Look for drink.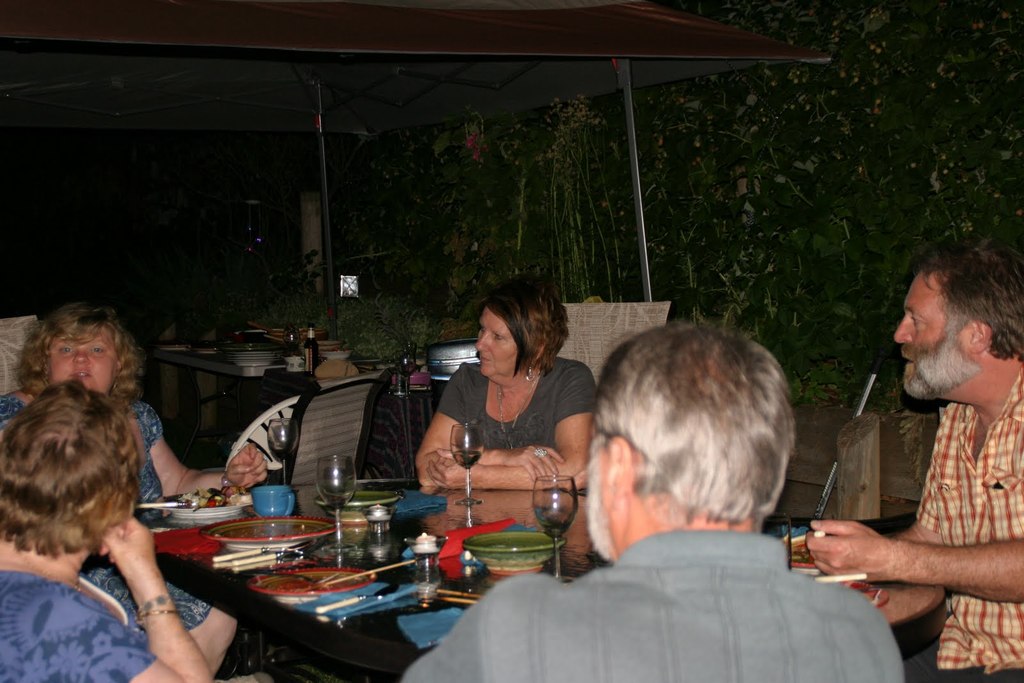
Found: x1=272, y1=449, x2=294, y2=456.
